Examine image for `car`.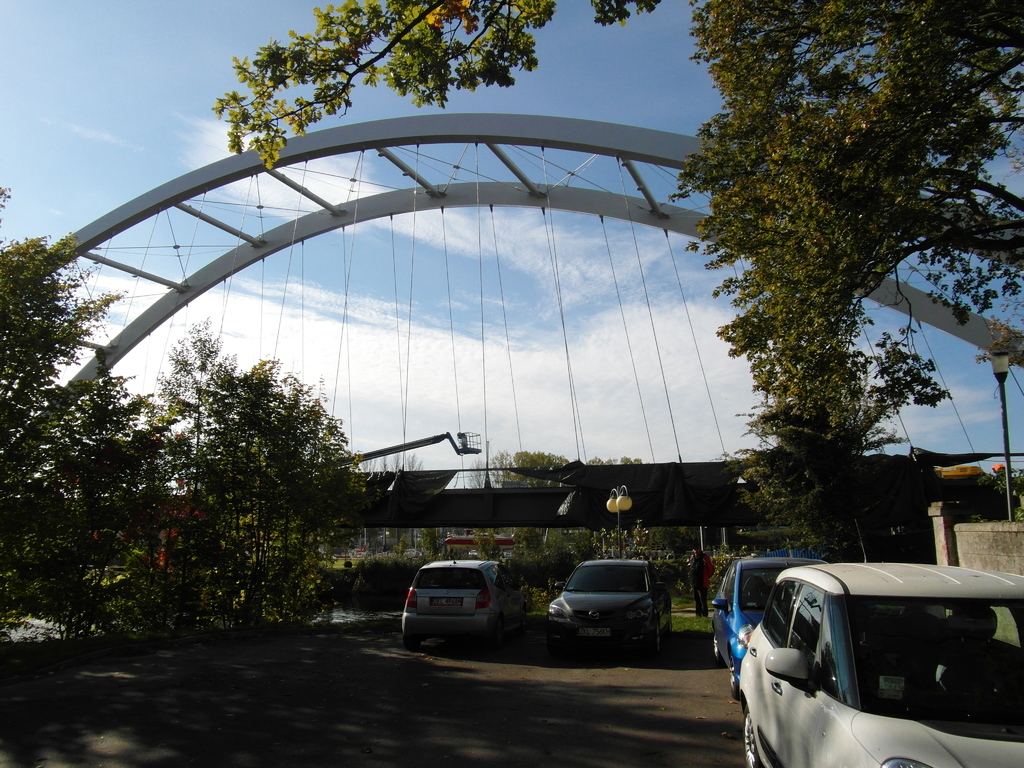
Examination result: bbox(396, 558, 508, 652).
